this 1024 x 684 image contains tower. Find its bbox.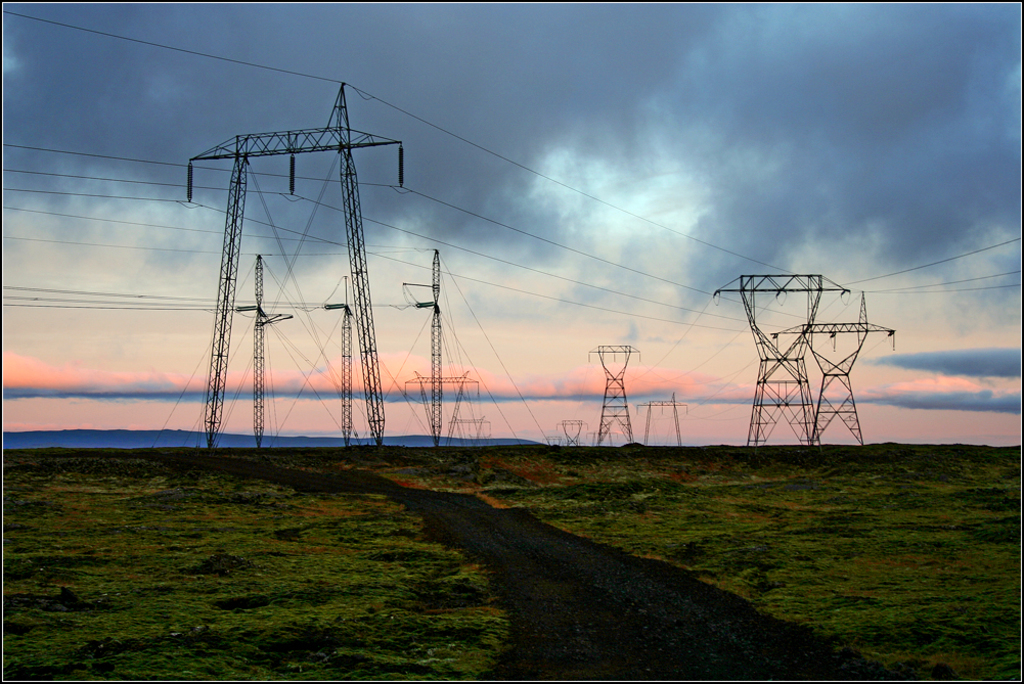
crop(407, 371, 481, 445).
